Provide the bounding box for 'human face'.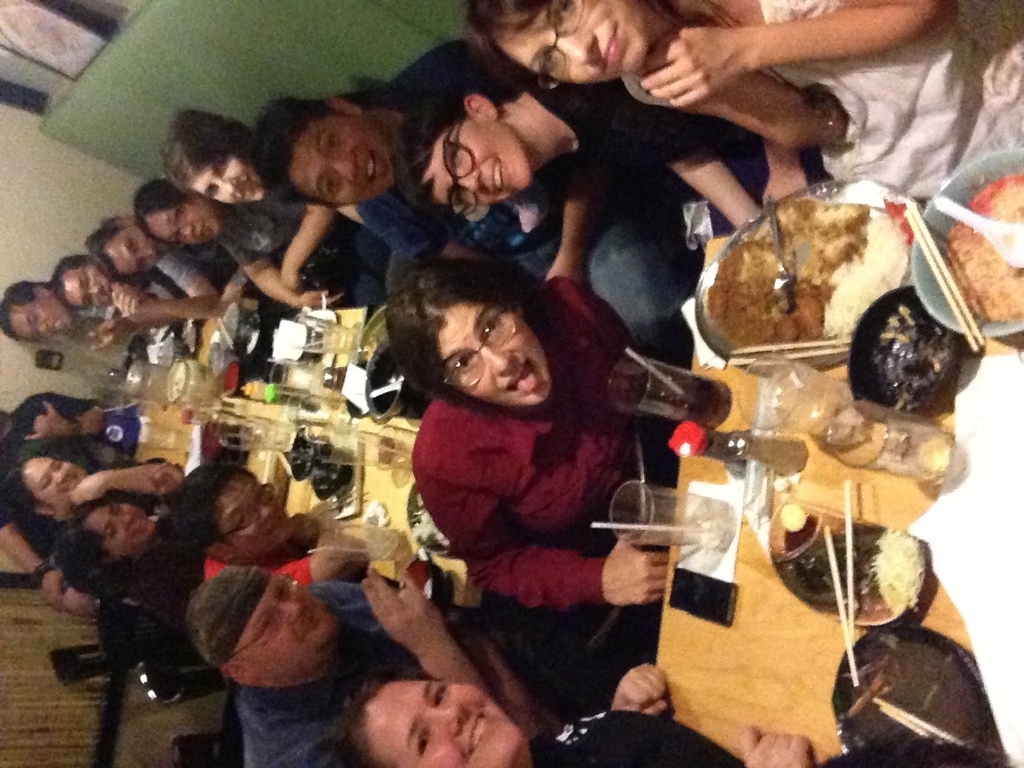
[left=506, top=0, right=650, bottom=88].
